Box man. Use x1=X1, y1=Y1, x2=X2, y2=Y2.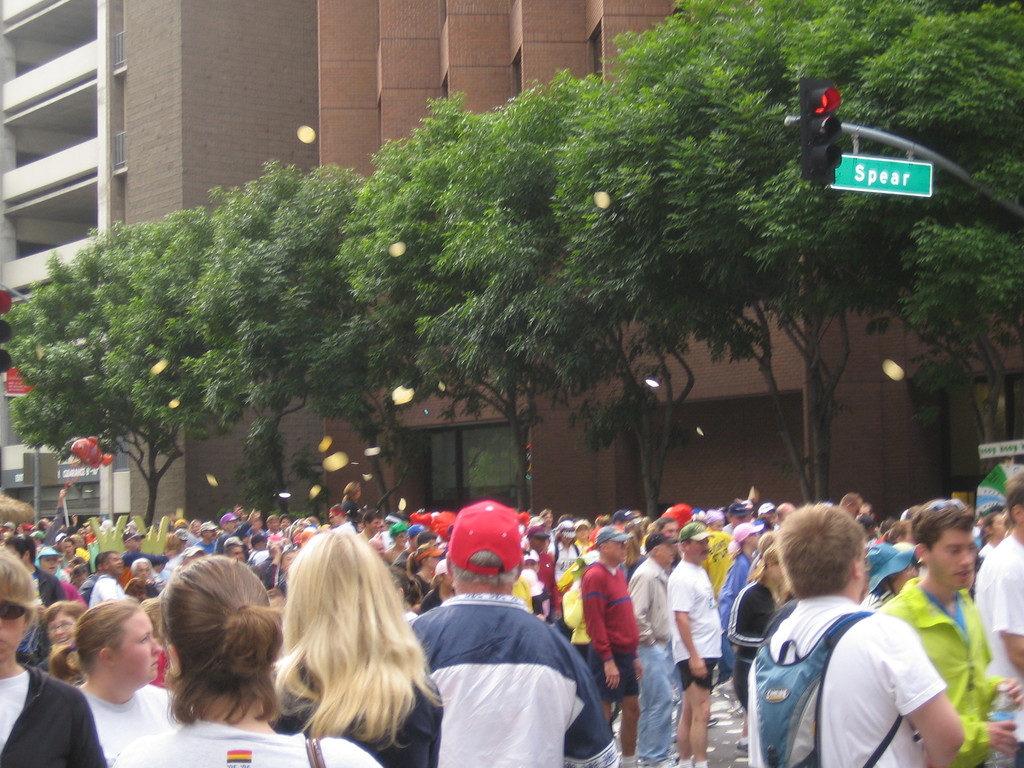
x1=173, y1=530, x2=189, y2=549.
